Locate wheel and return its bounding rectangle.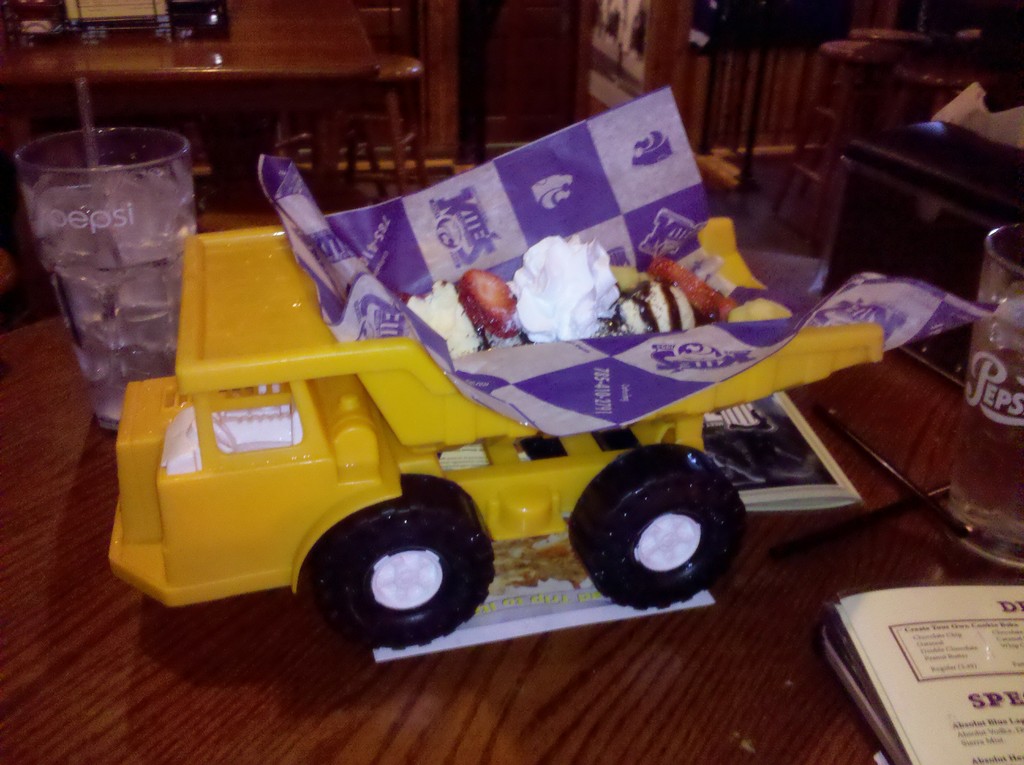
568 446 749 607.
